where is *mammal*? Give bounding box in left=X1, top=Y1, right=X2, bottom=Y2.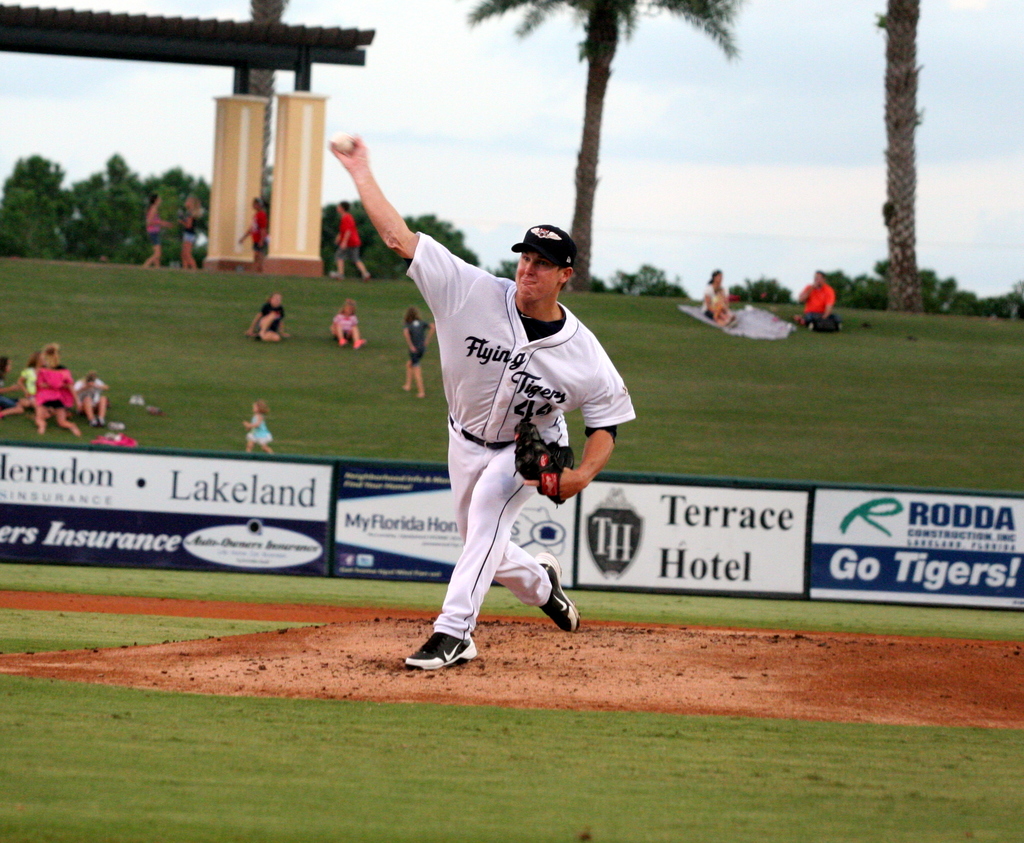
left=69, top=366, right=109, bottom=426.
